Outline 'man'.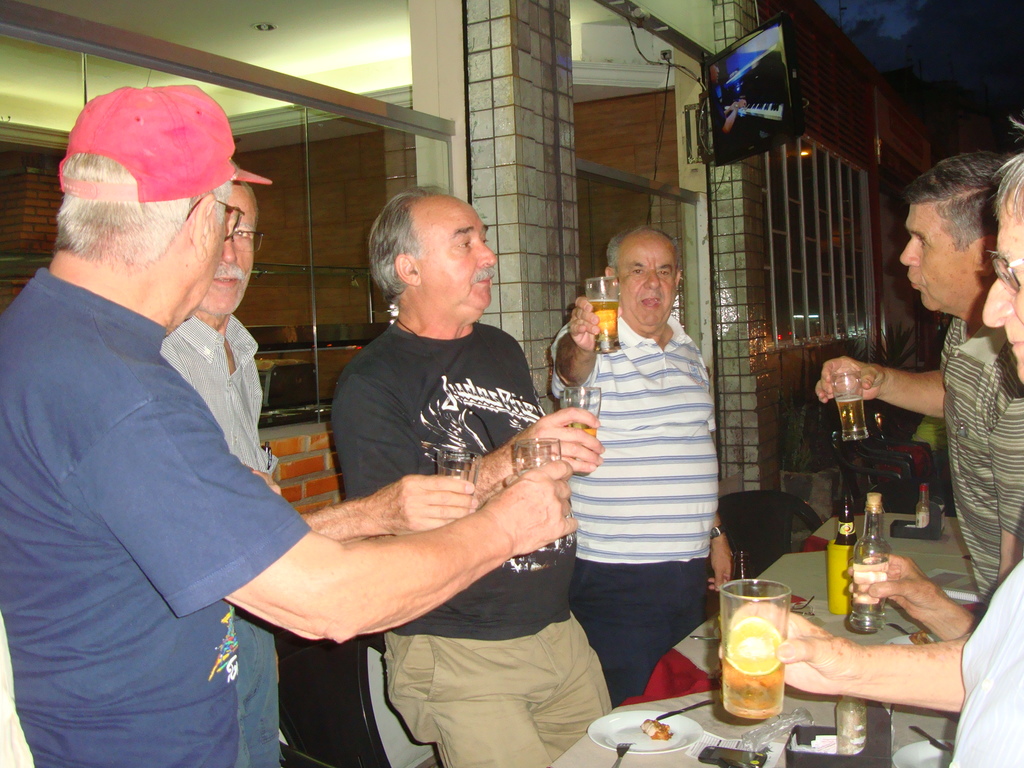
Outline: [x1=159, y1=182, x2=277, y2=767].
